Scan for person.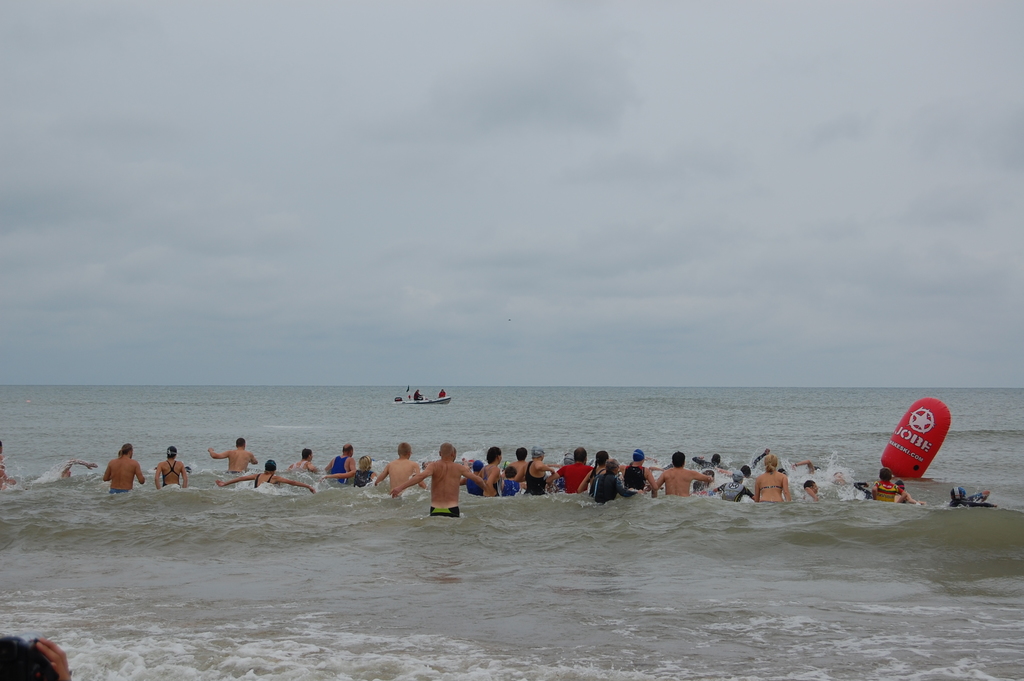
Scan result: 516 447 552 491.
